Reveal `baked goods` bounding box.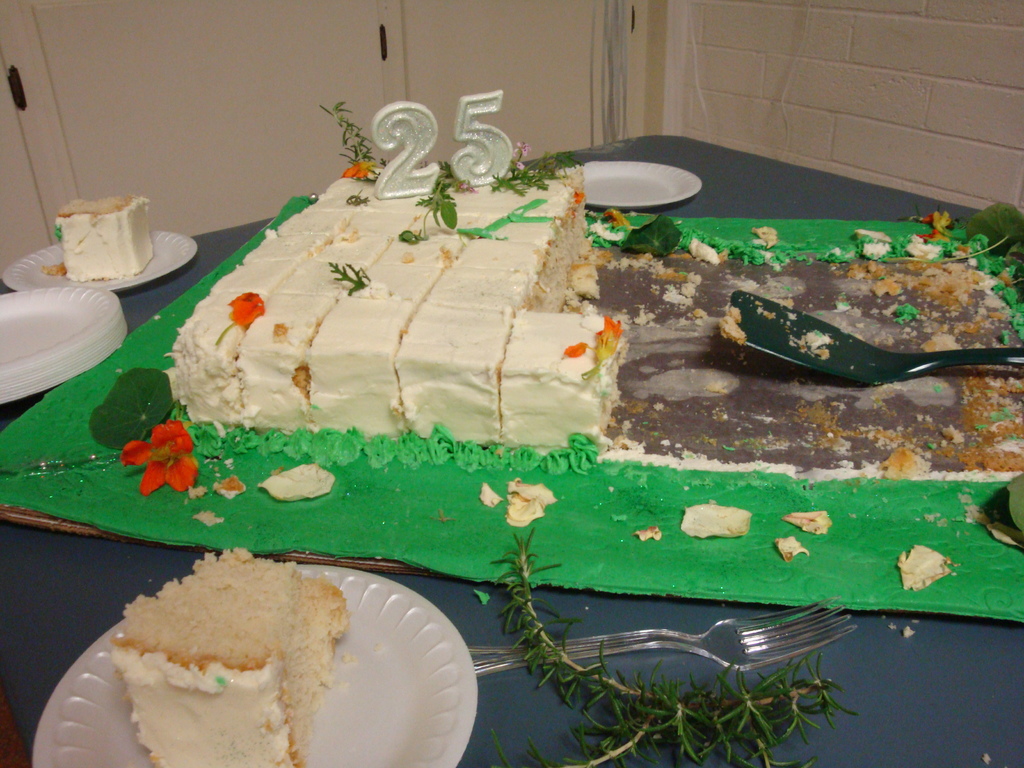
Revealed: {"x1": 105, "y1": 547, "x2": 350, "y2": 767}.
